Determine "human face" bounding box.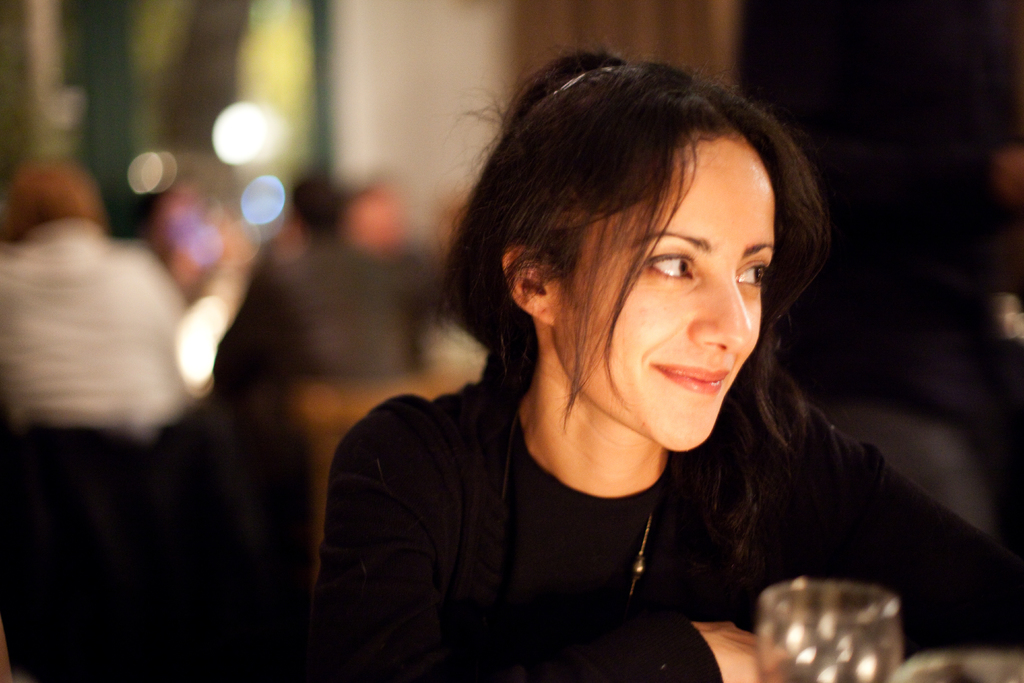
Determined: 551,132,776,451.
